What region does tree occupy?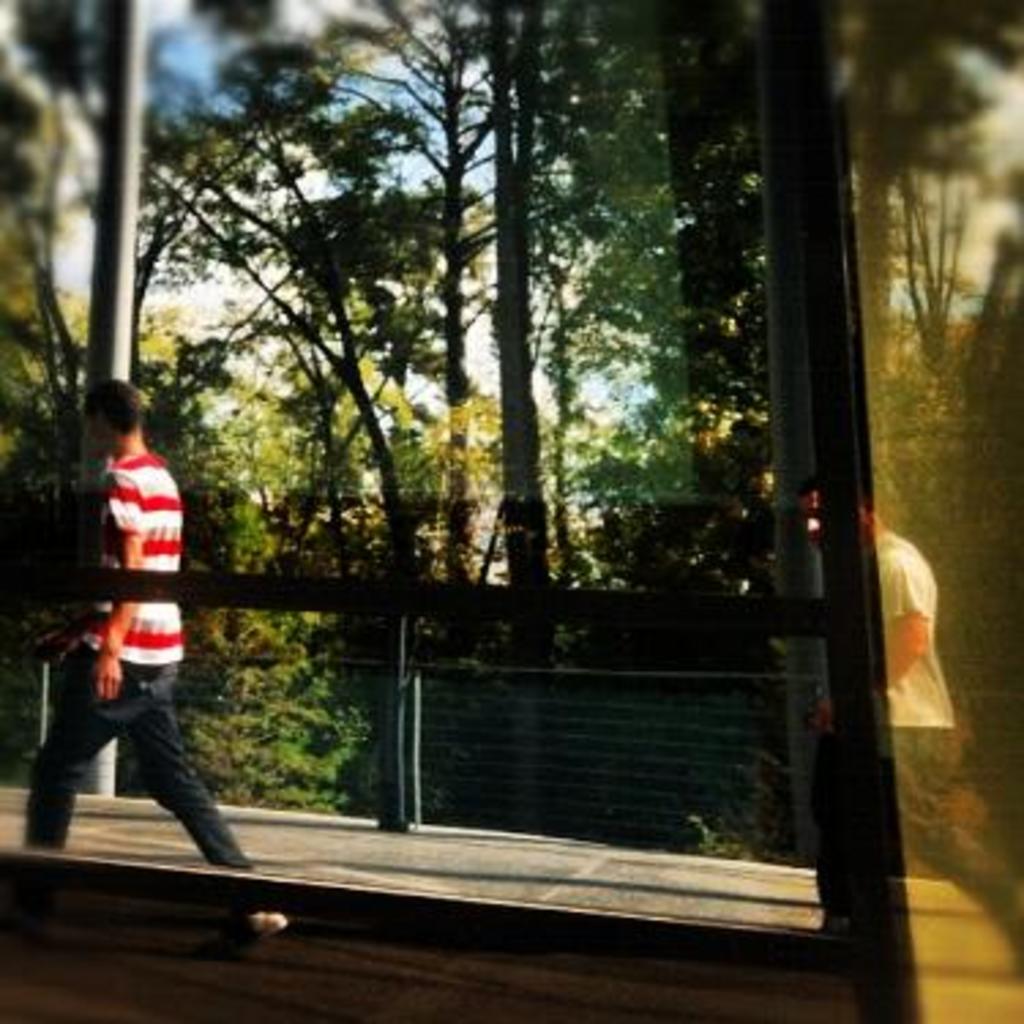
crop(71, 85, 603, 751).
